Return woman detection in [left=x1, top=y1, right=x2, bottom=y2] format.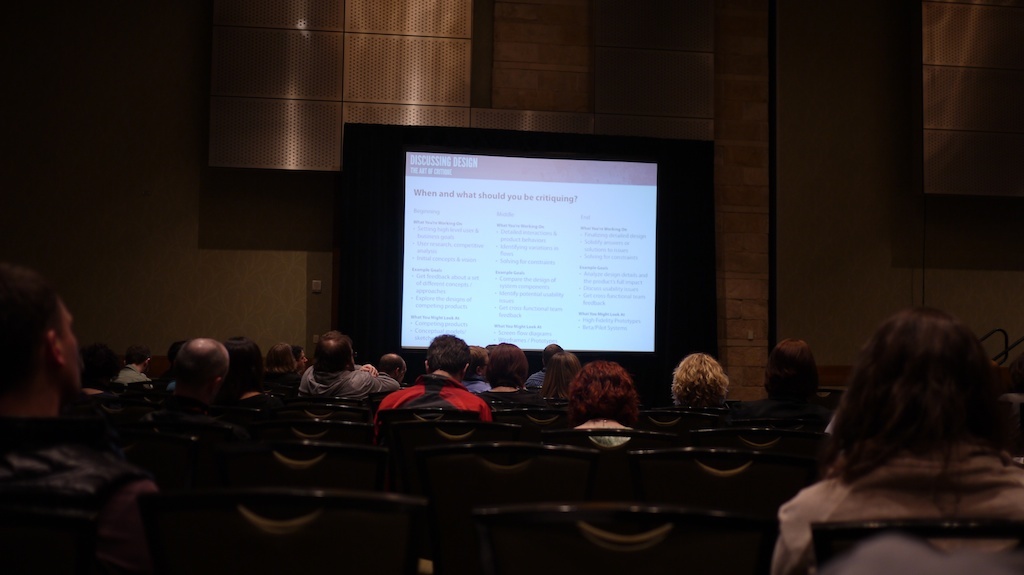
[left=669, top=351, right=727, bottom=410].
